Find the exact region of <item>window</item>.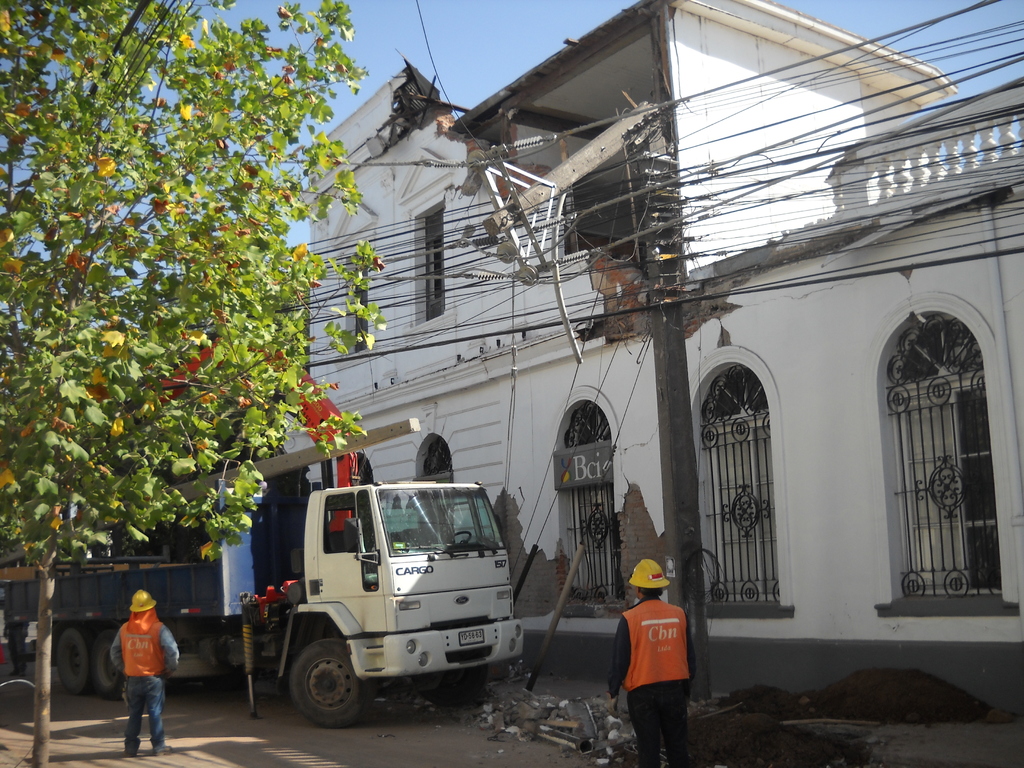
Exact region: left=419, top=431, right=463, bottom=547.
